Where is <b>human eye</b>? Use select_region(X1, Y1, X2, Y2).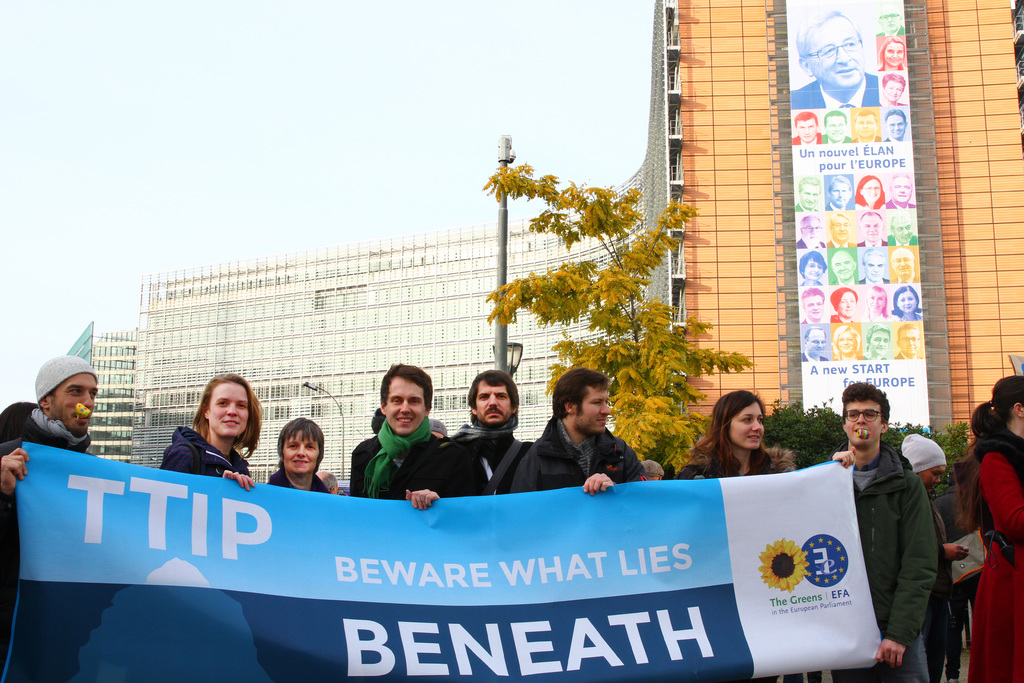
select_region(478, 395, 487, 400).
